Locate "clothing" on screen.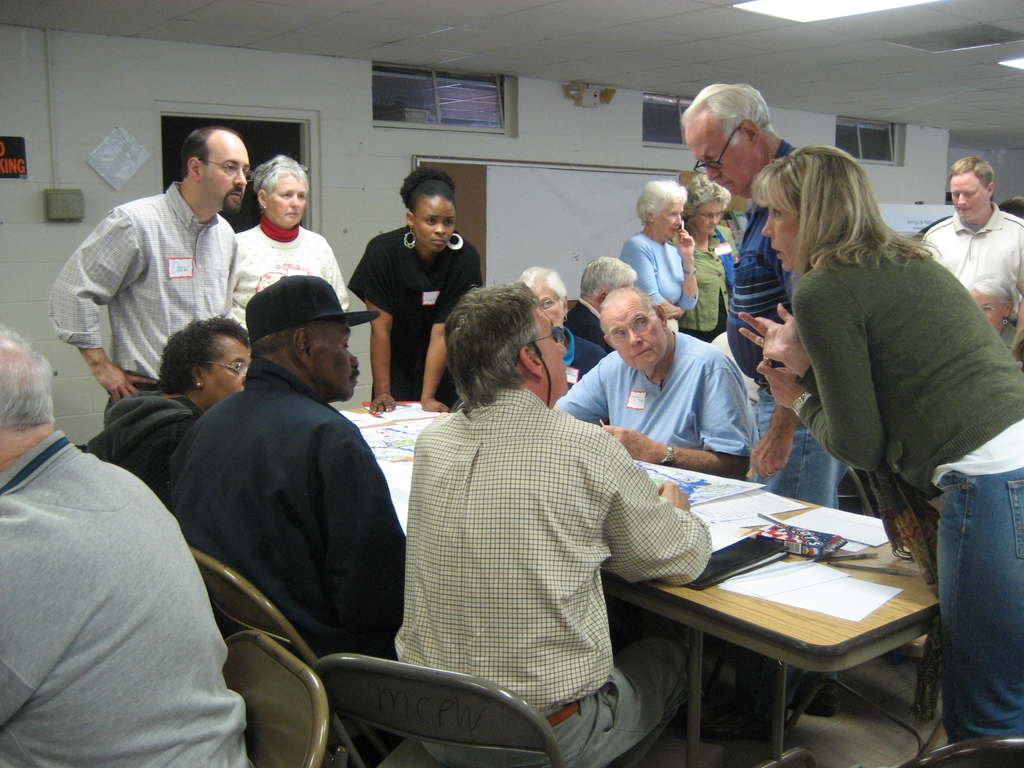
On screen at box=[569, 297, 604, 343].
